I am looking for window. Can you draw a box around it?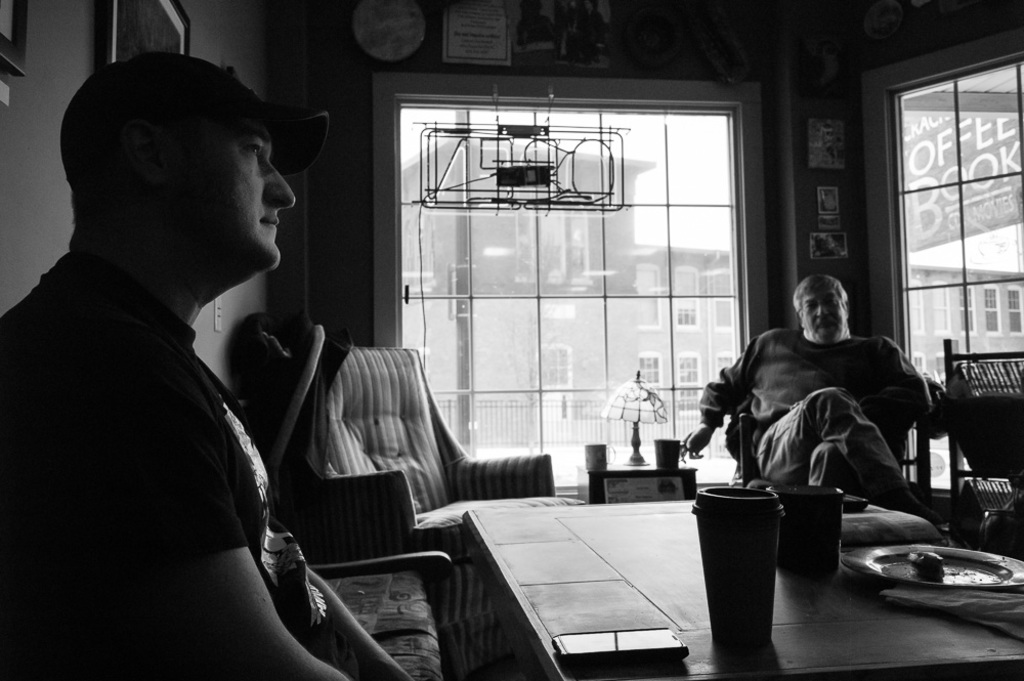
Sure, the bounding box is bbox=(635, 261, 662, 332).
